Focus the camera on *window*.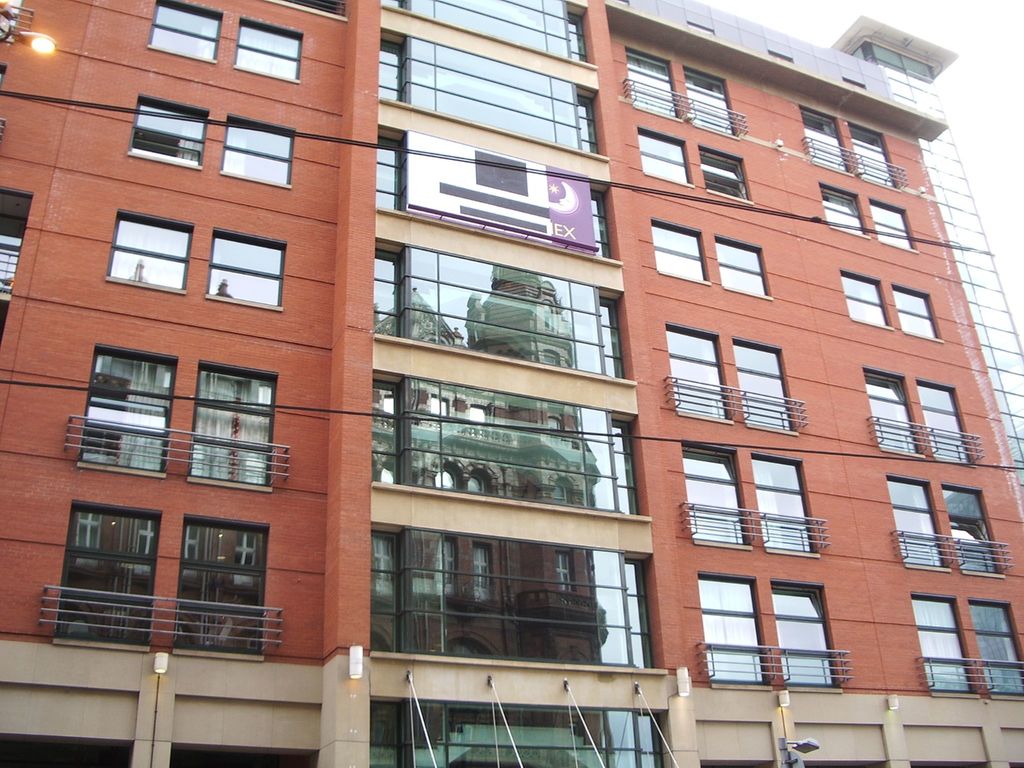
Focus region: bbox=(666, 329, 730, 420).
